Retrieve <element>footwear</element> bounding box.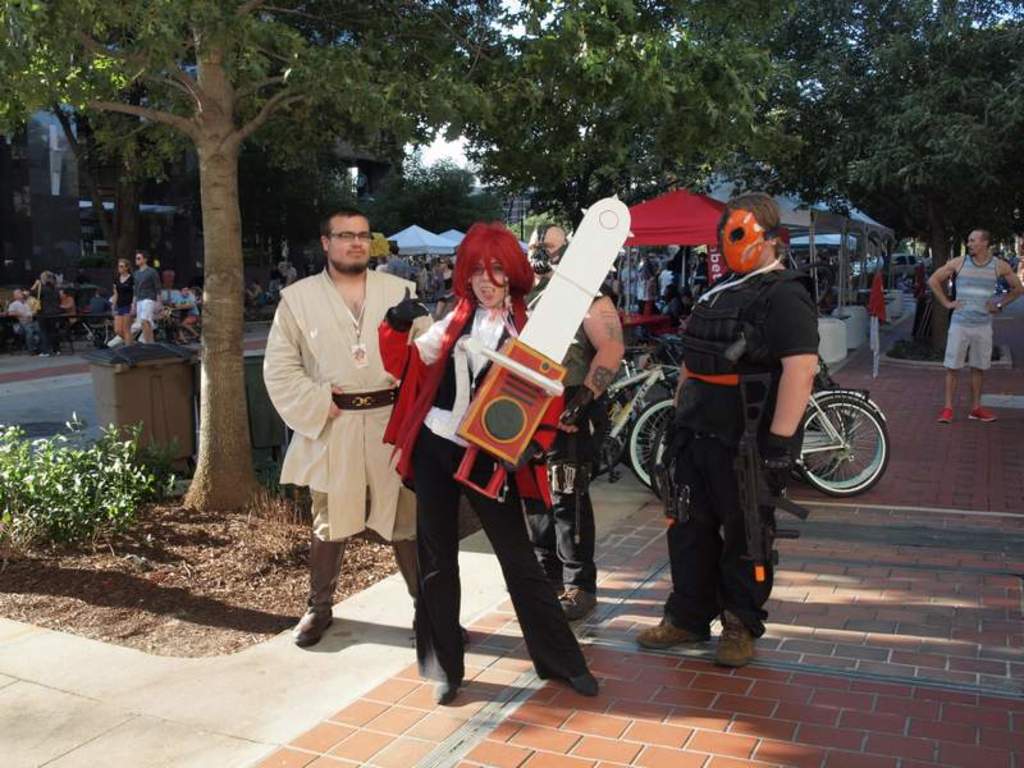
Bounding box: crop(635, 618, 703, 652).
